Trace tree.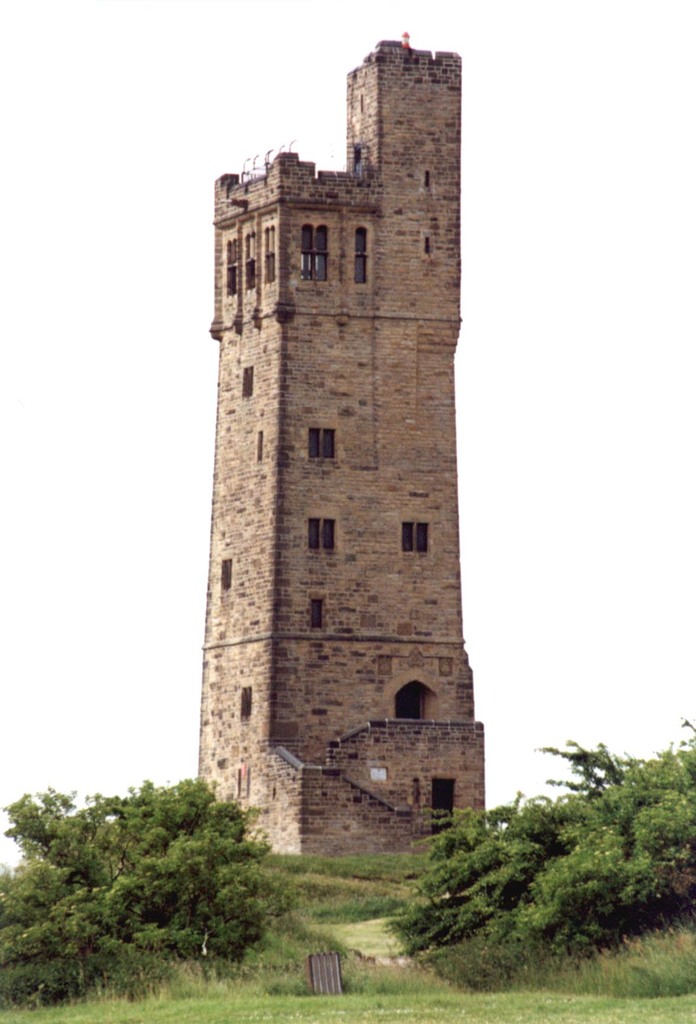
Traced to {"x1": 0, "y1": 780, "x2": 289, "y2": 1007}.
